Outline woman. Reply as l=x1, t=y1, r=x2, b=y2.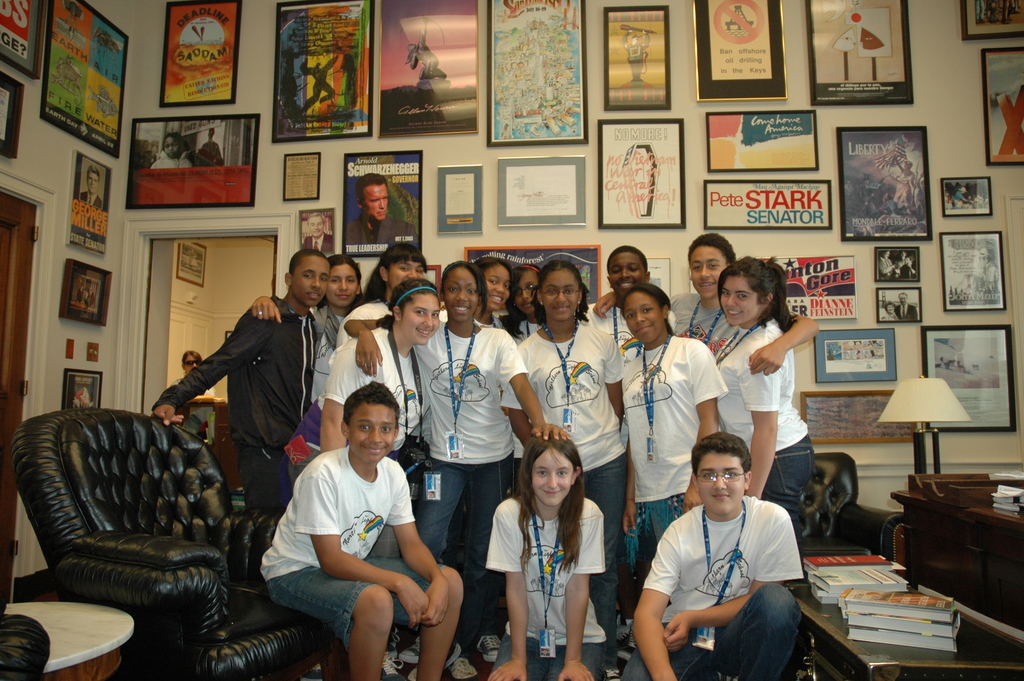
l=173, t=349, r=213, b=438.
